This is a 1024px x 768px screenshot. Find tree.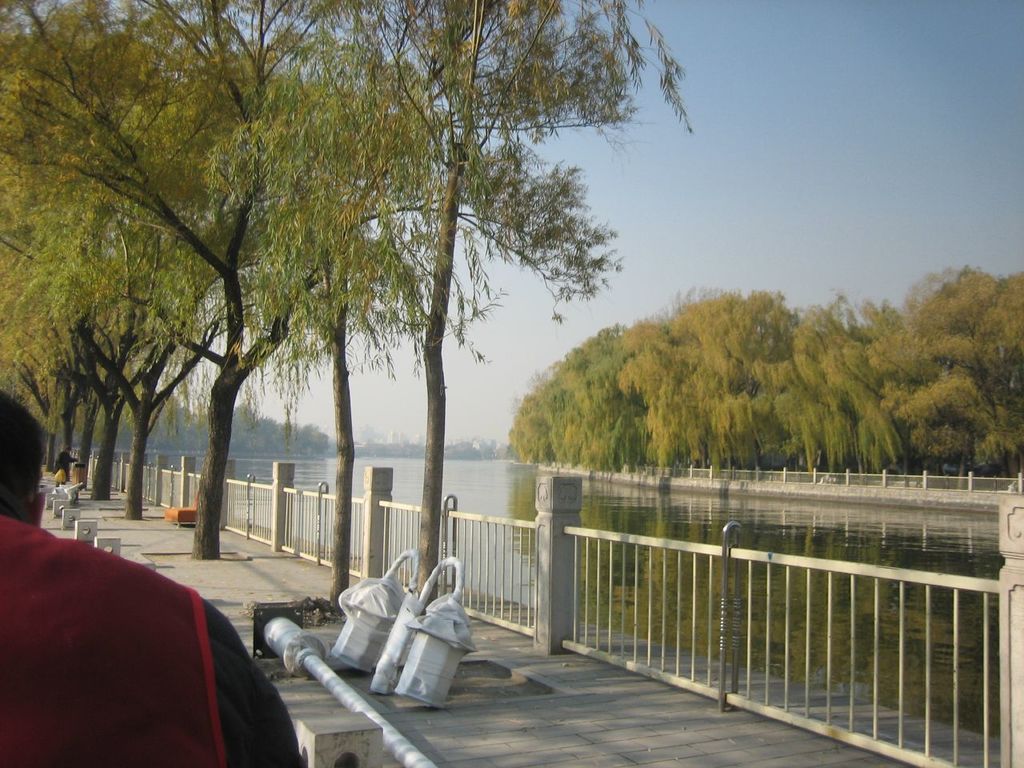
Bounding box: box(199, 0, 695, 607).
